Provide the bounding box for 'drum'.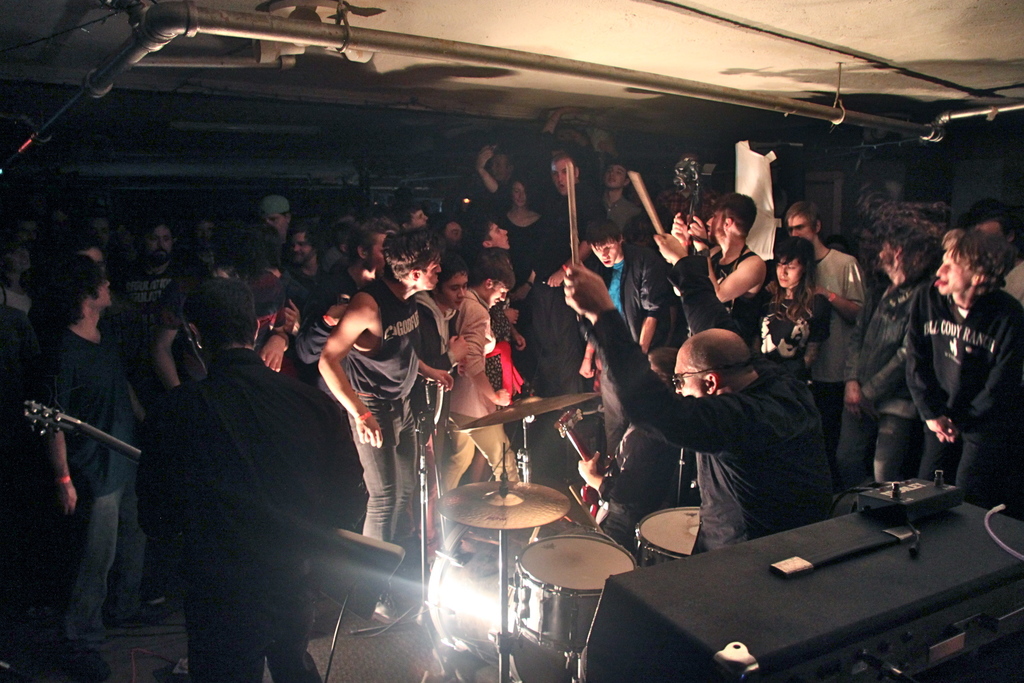
[636,504,700,567].
